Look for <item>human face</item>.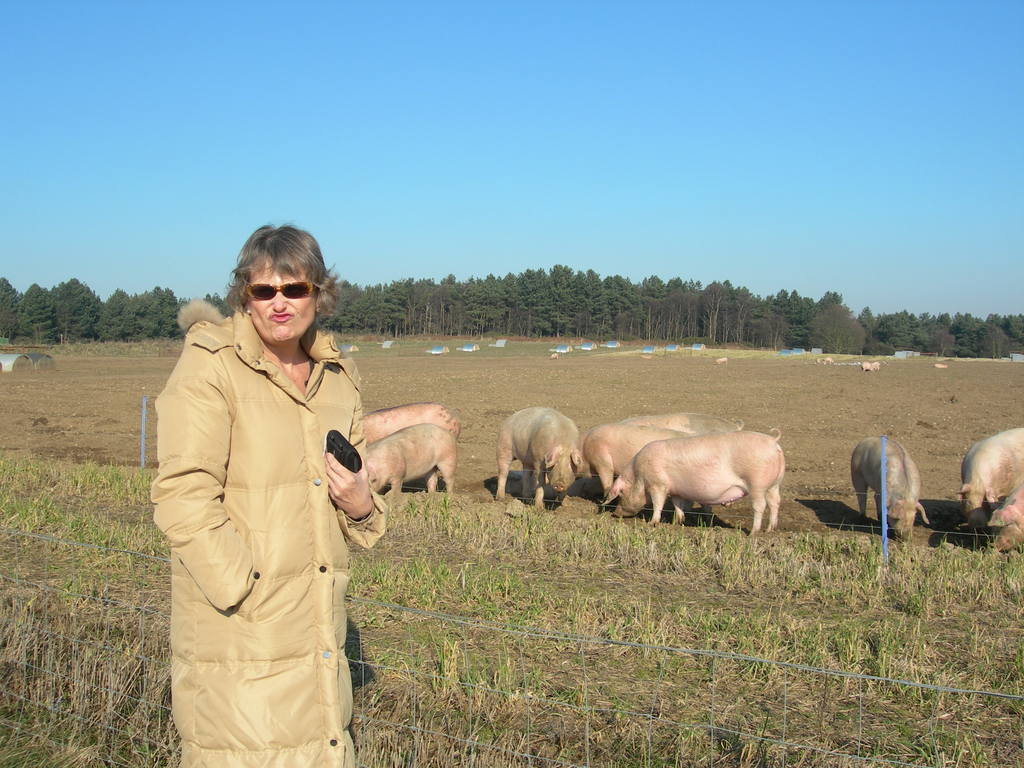
Found: box(248, 262, 317, 336).
